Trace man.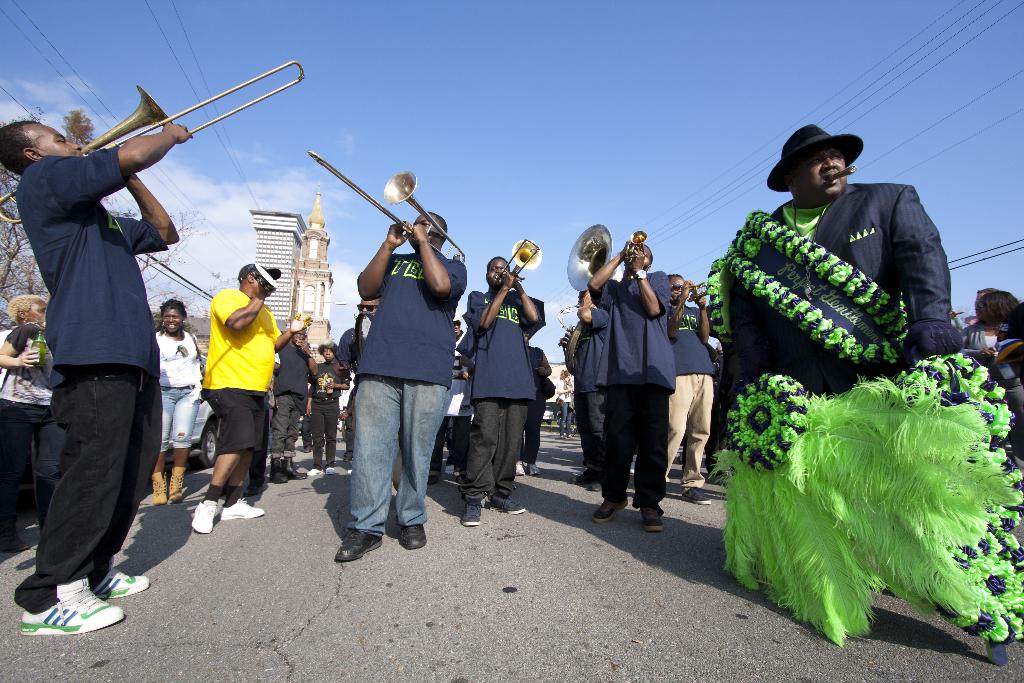
Traced to left=591, top=228, right=677, bottom=529.
